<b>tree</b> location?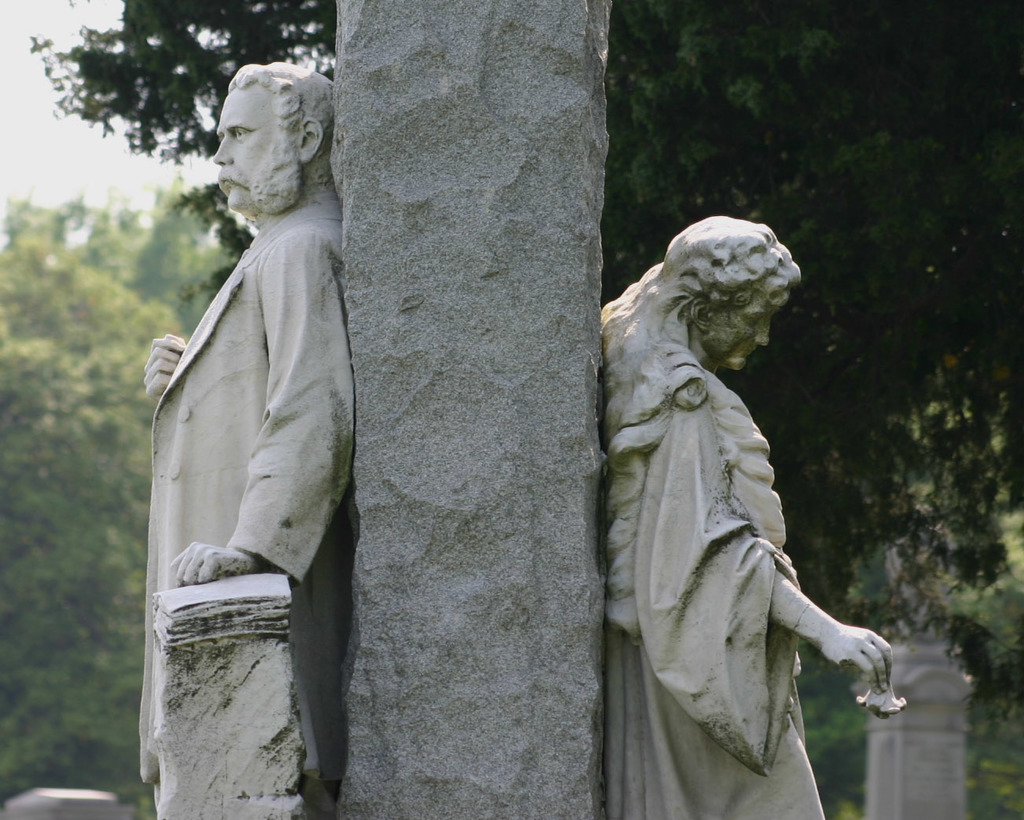
<region>0, 167, 249, 818</region>
